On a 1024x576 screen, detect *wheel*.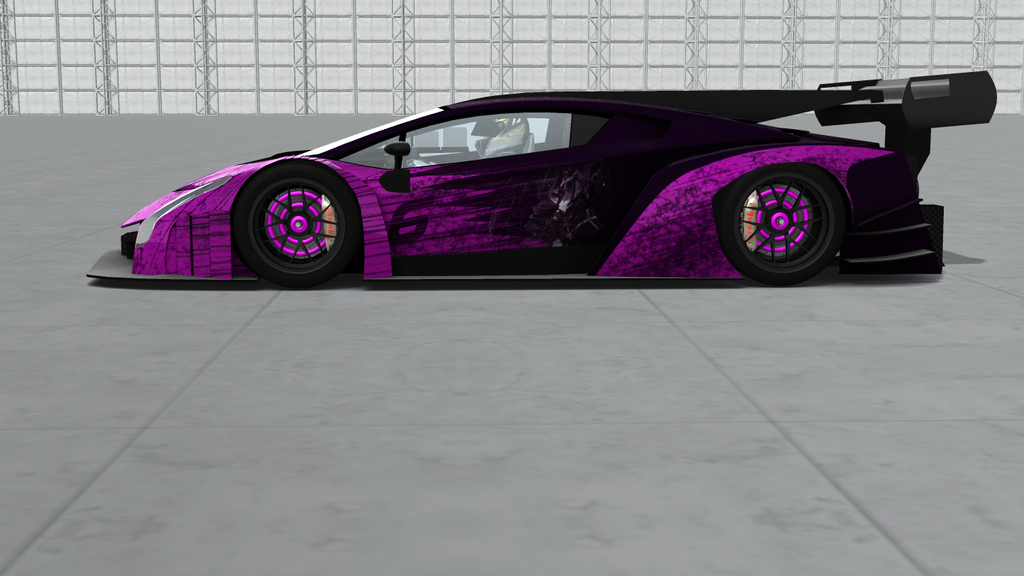
715:161:841:288.
